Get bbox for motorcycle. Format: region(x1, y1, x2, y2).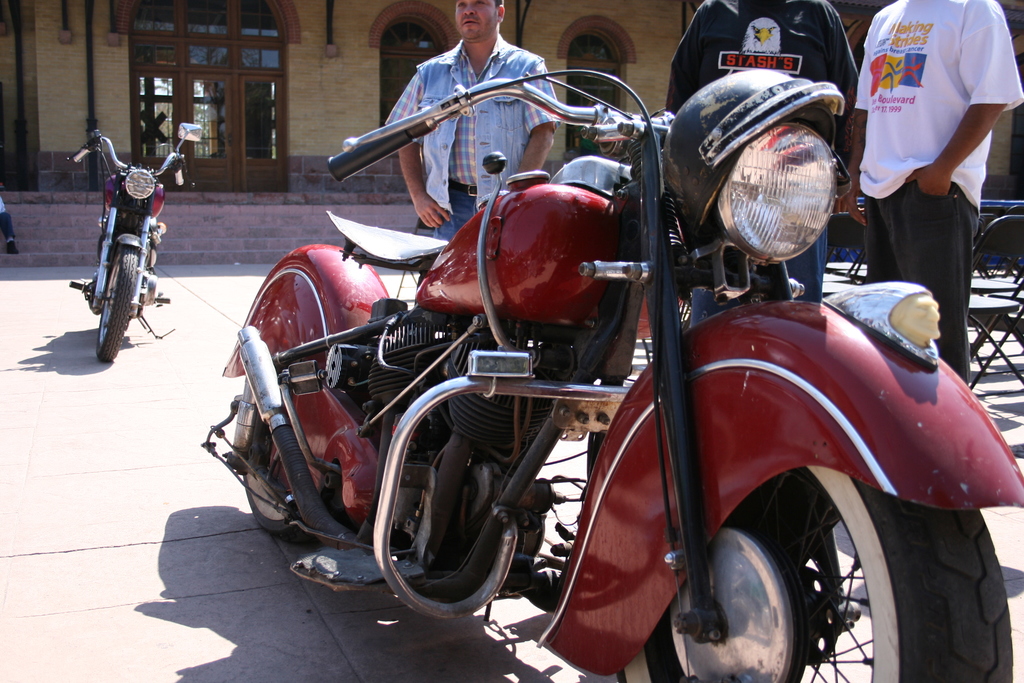
region(202, 68, 926, 682).
